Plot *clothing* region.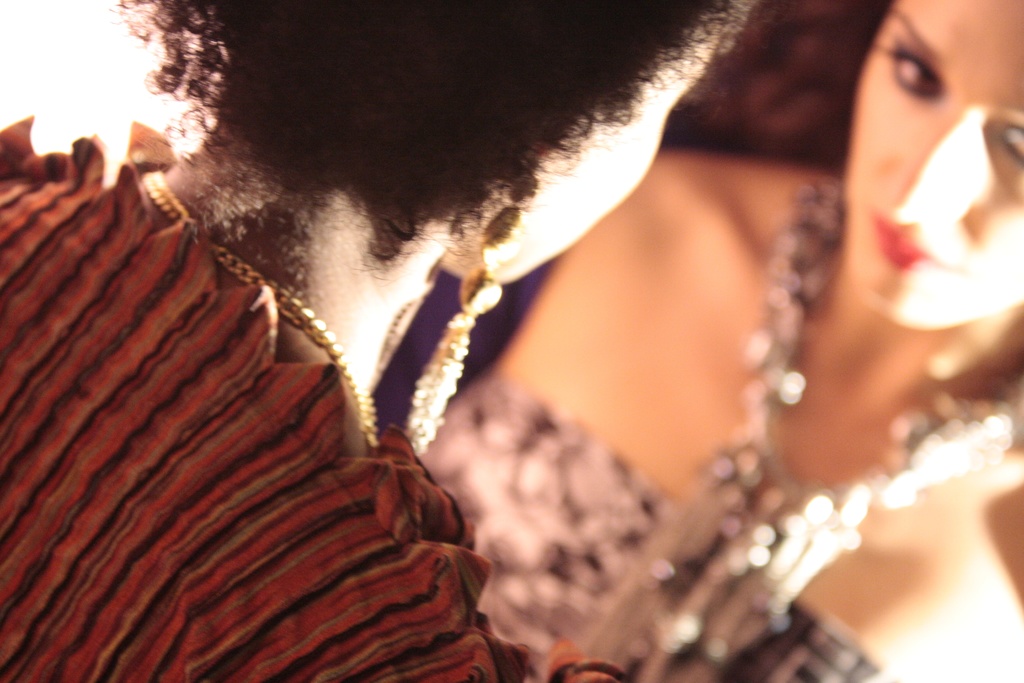
Plotted at bbox(0, 115, 635, 682).
